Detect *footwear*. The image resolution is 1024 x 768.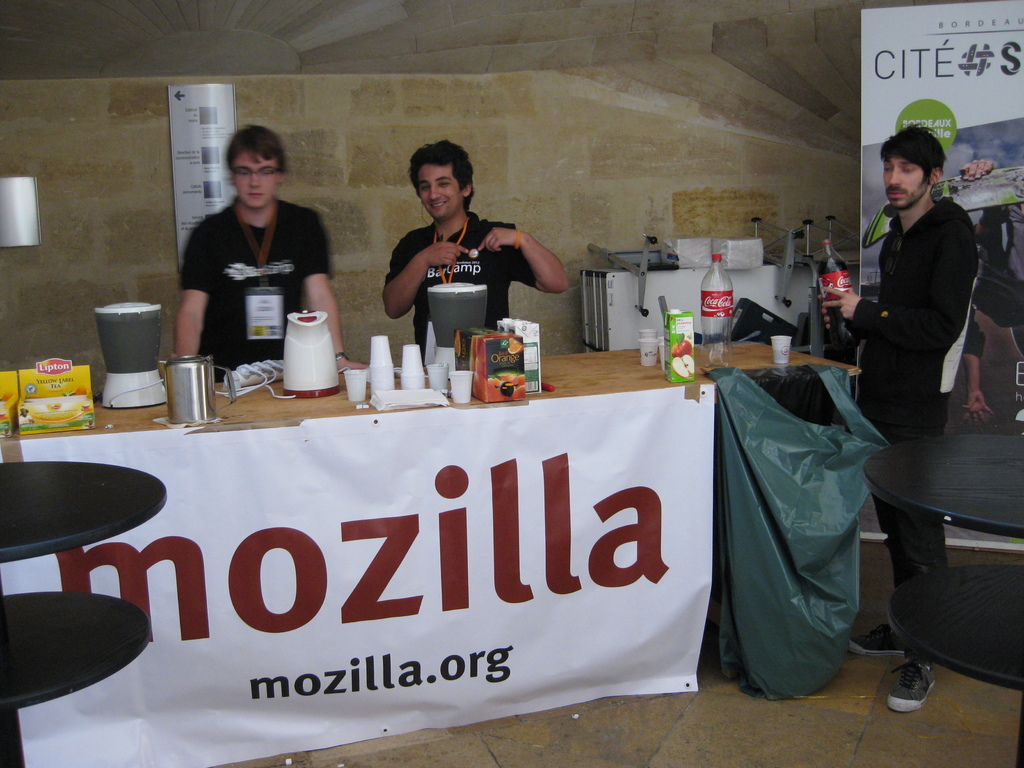
[849,622,920,653].
